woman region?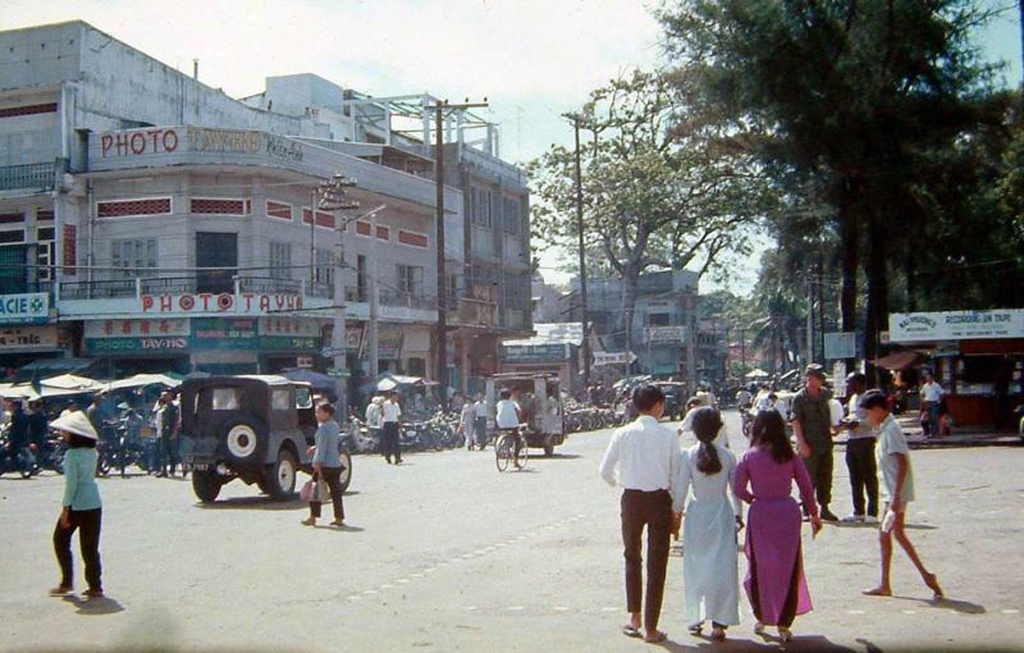
[300,402,346,528]
